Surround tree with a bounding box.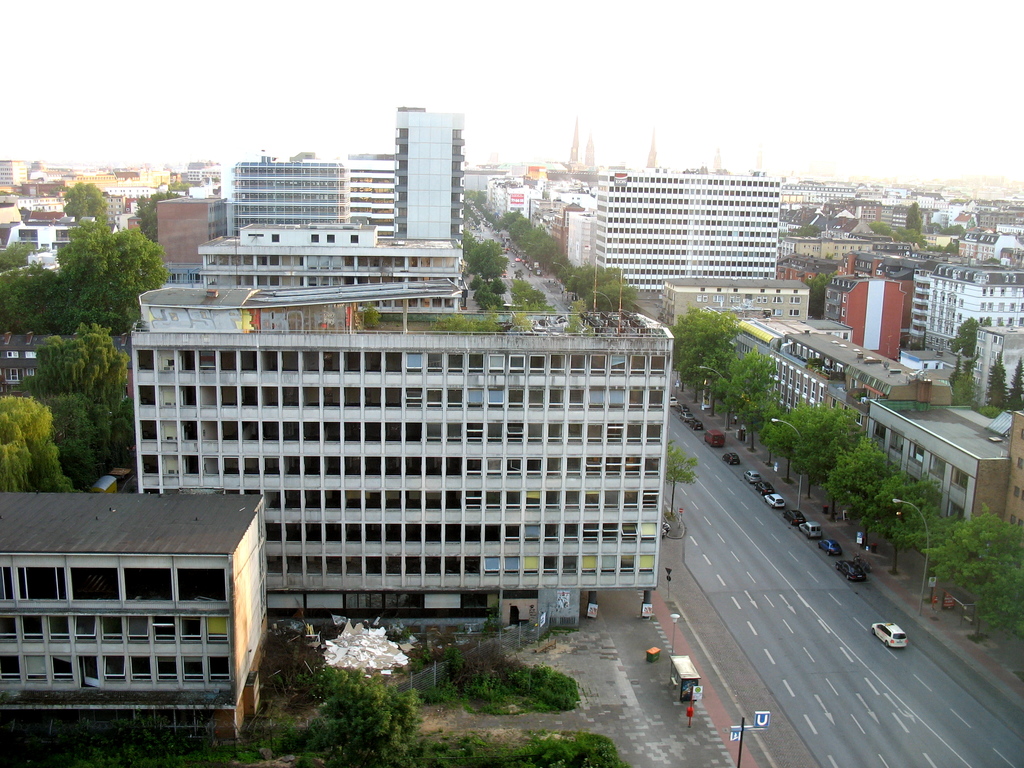
pyautogui.locateOnScreen(365, 301, 381, 332).
